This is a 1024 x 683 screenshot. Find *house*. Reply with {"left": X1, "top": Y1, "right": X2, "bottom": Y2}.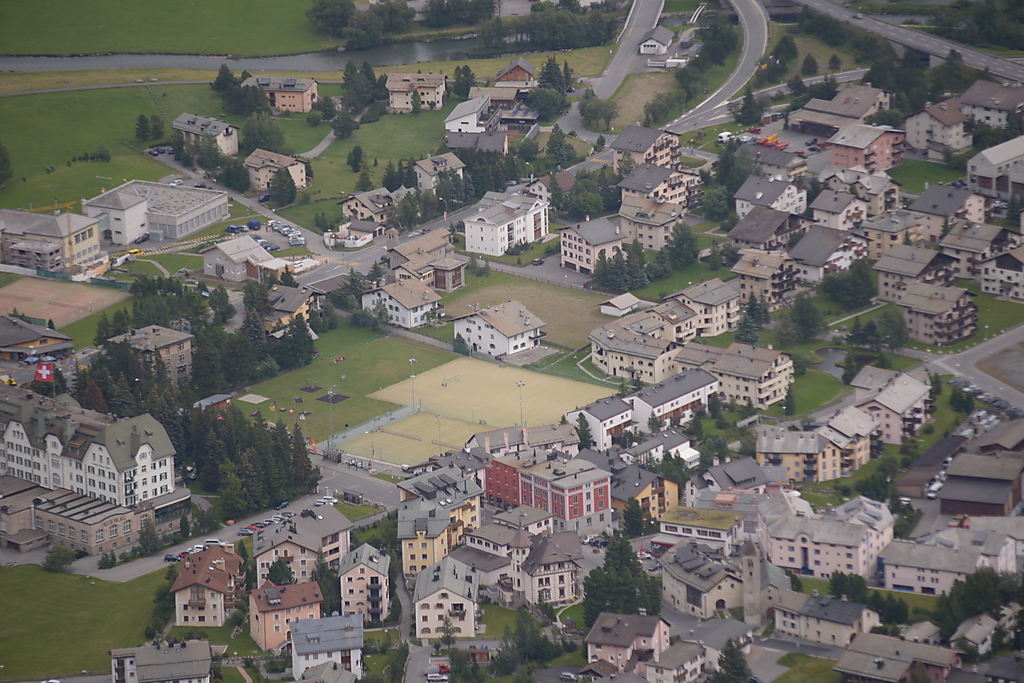
{"left": 736, "top": 243, "right": 788, "bottom": 296}.
